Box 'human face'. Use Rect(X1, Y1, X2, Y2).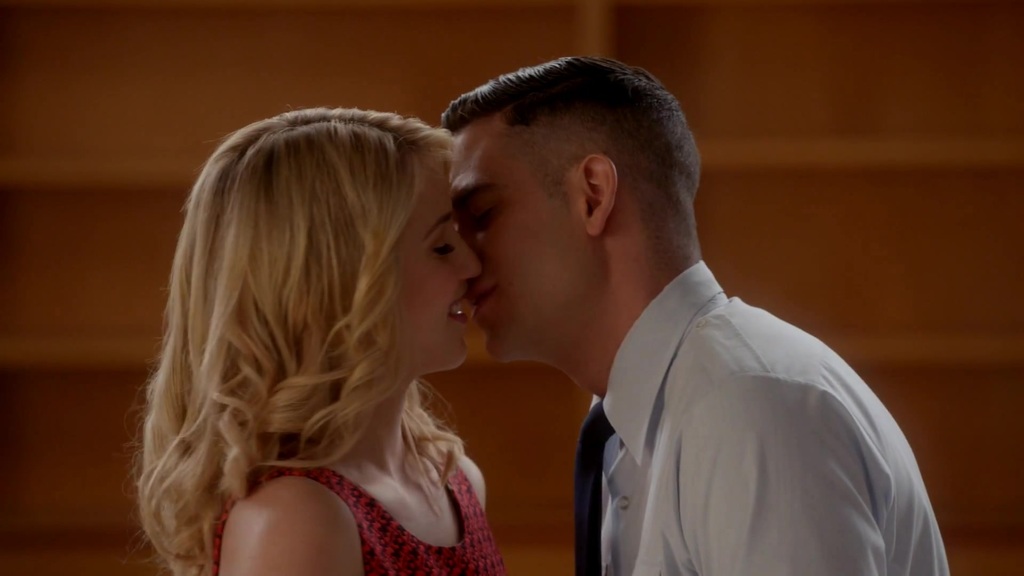
Rect(451, 118, 591, 365).
